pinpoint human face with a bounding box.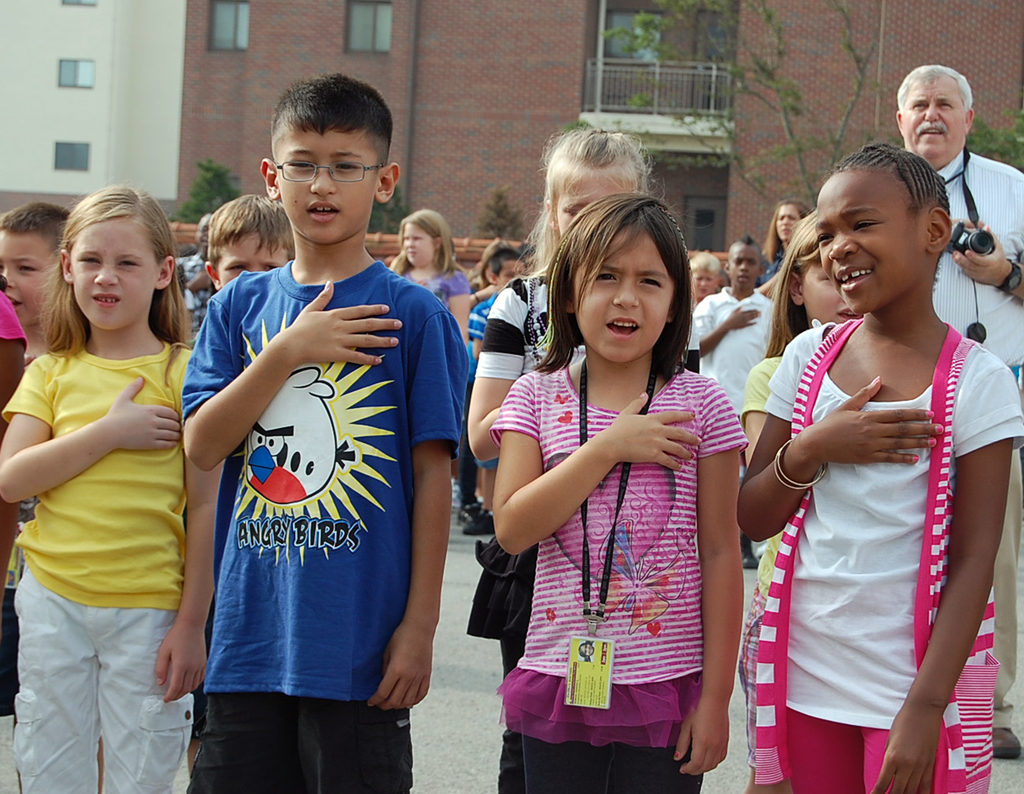
BBox(0, 232, 56, 330).
